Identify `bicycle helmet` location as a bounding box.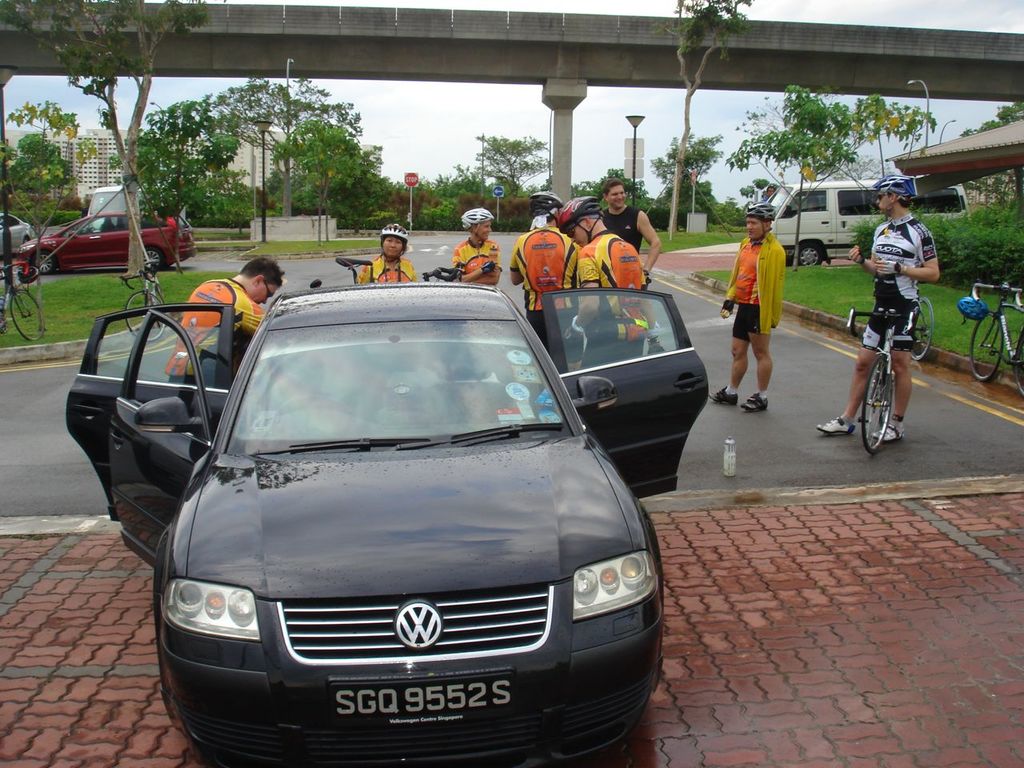
x1=378 y1=224 x2=408 y2=262.
